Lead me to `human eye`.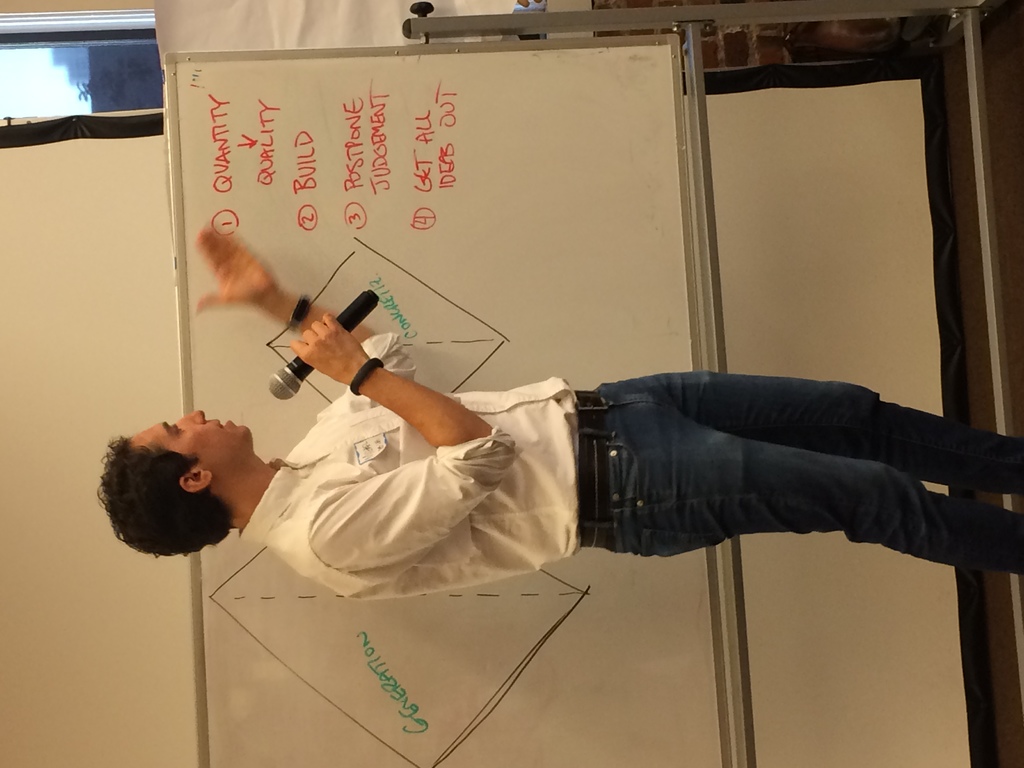
Lead to Rect(174, 420, 184, 436).
